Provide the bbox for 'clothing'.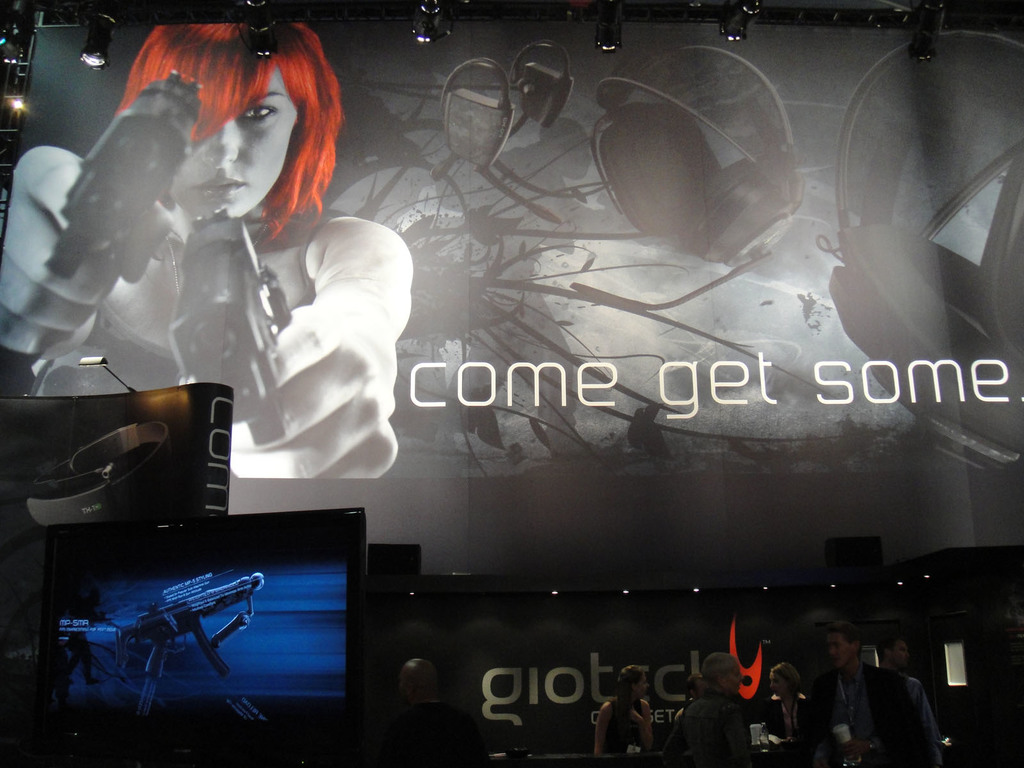
376,701,483,767.
